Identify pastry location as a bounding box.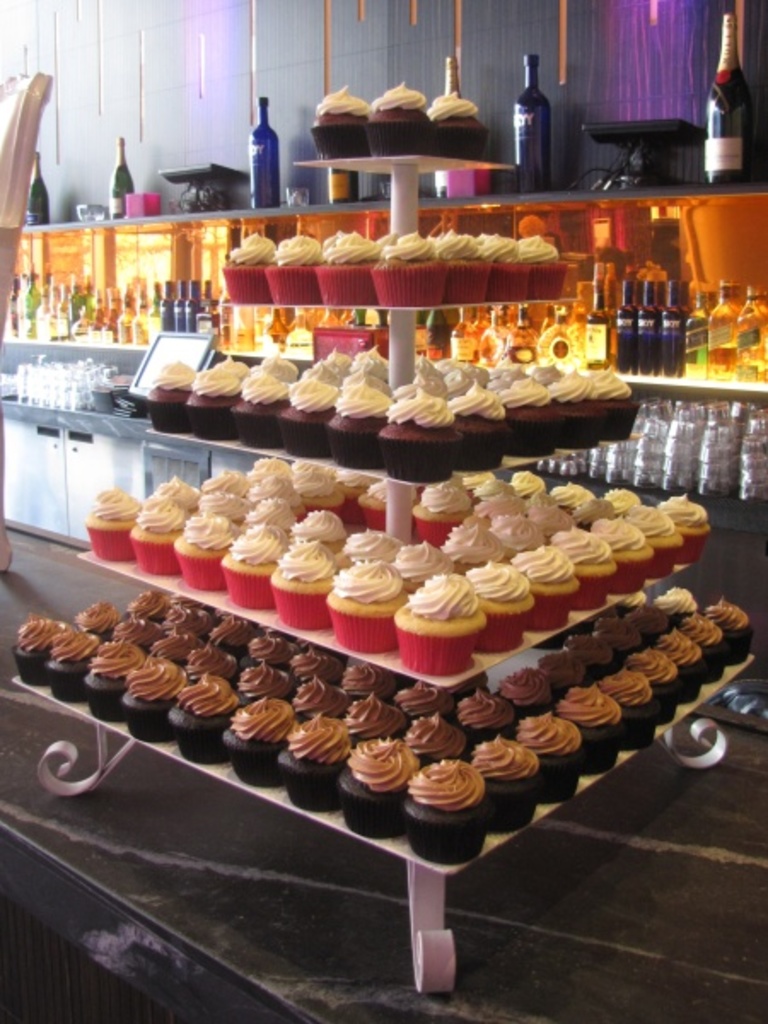
l=249, t=493, r=311, b=529.
